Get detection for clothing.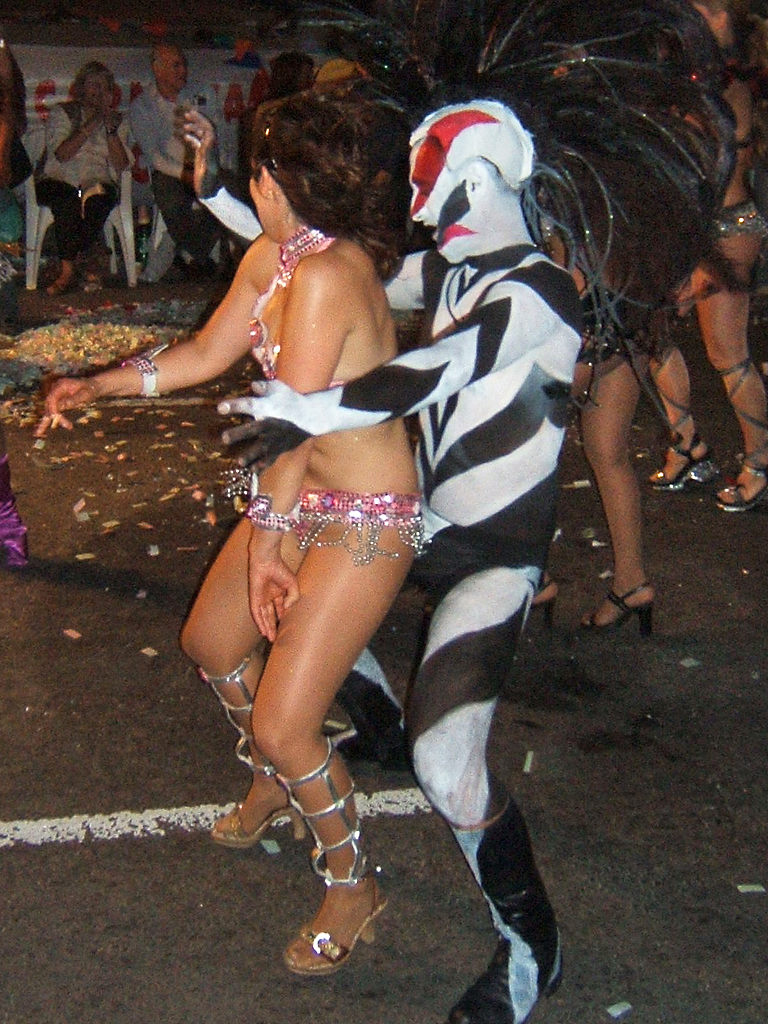
Detection: (700,200,767,228).
